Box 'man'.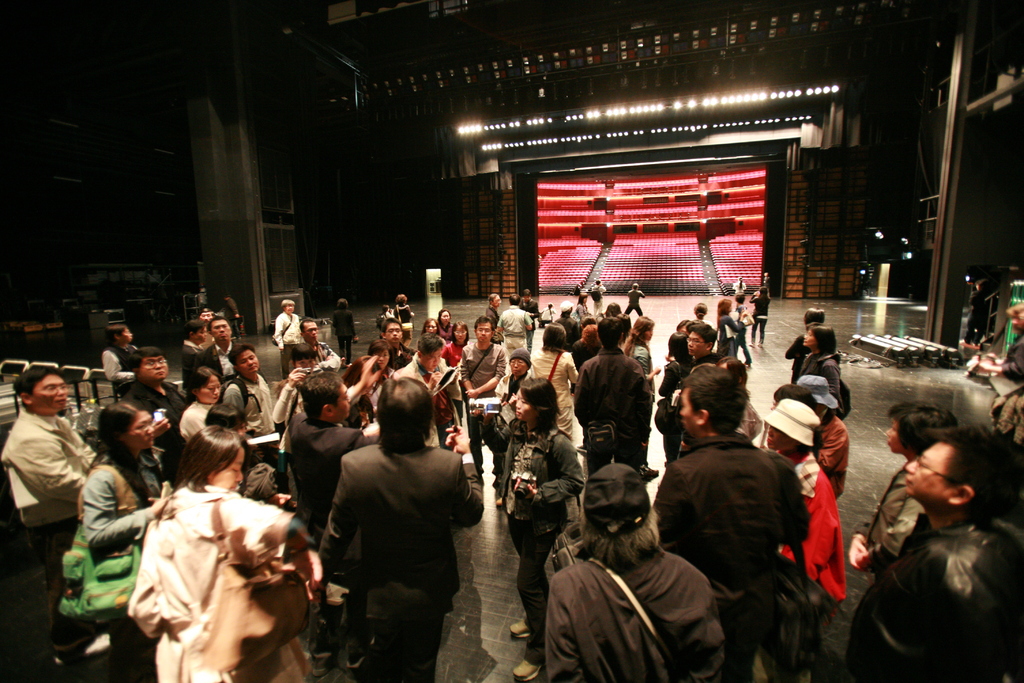
x1=122 y1=347 x2=192 y2=481.
